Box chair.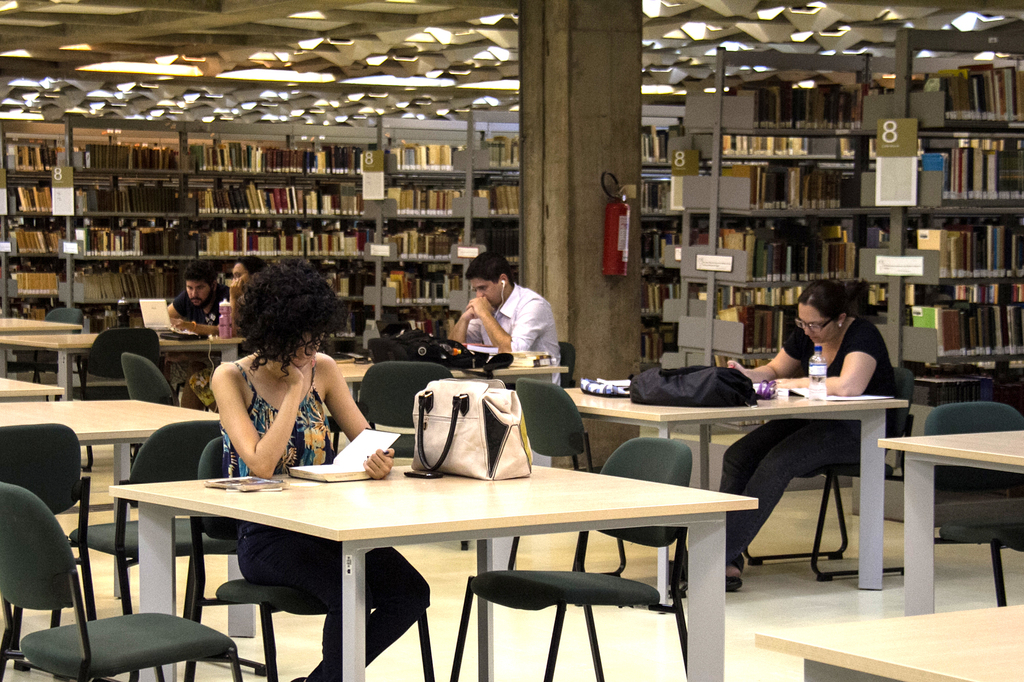
locate(122, 354, 182, 505).
